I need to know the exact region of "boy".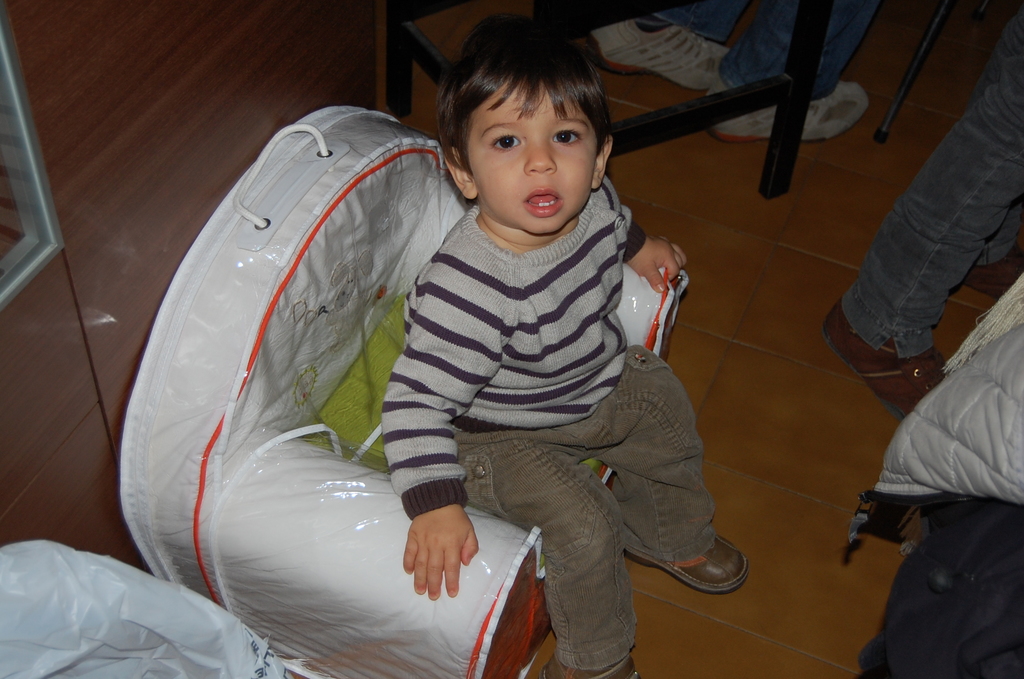
Region: bbox=[359, 0, 682, 622].
